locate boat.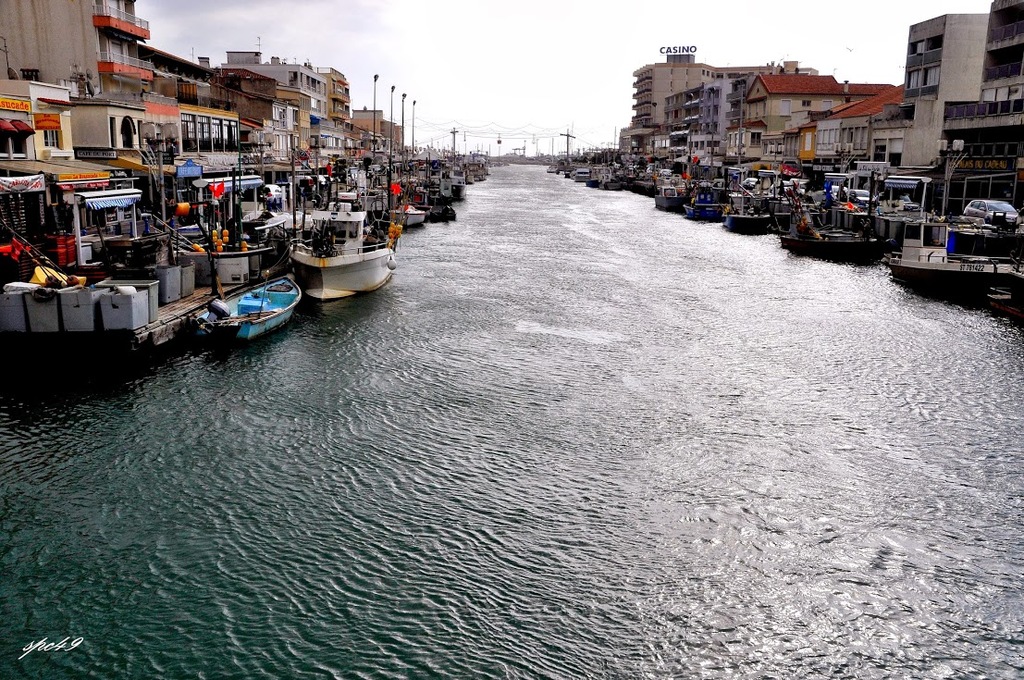
Bounding box: [x1=389, y1=196, x2=438, y2=232].
